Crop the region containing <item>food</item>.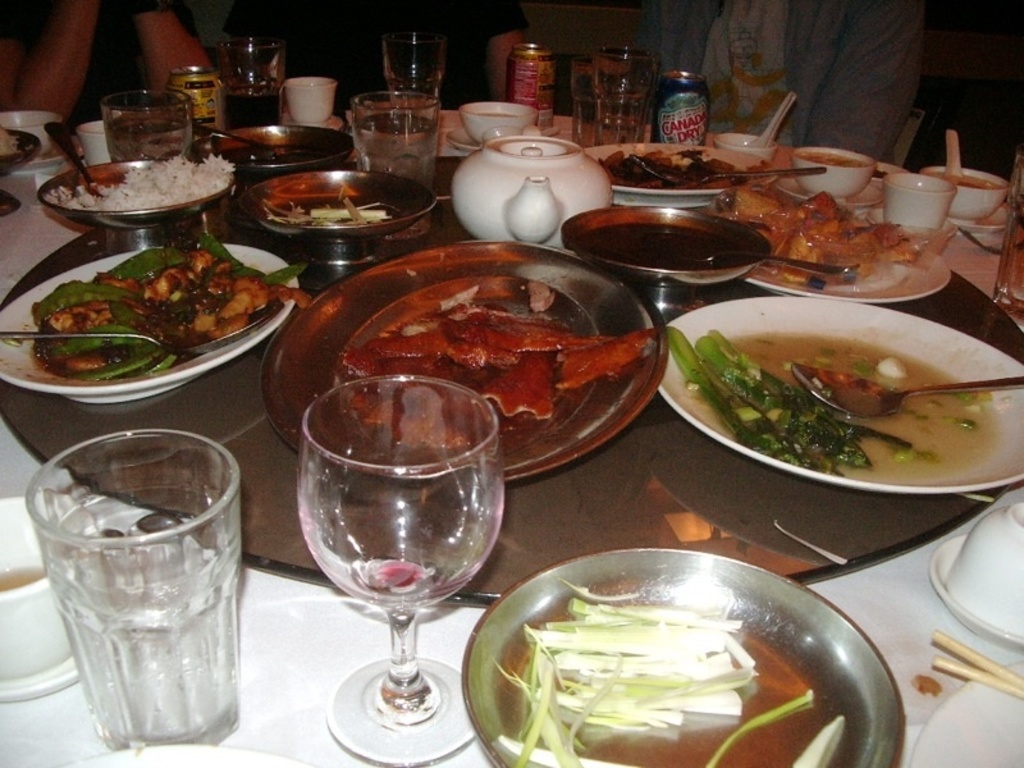
Crop region: [945,165,1002,193].
